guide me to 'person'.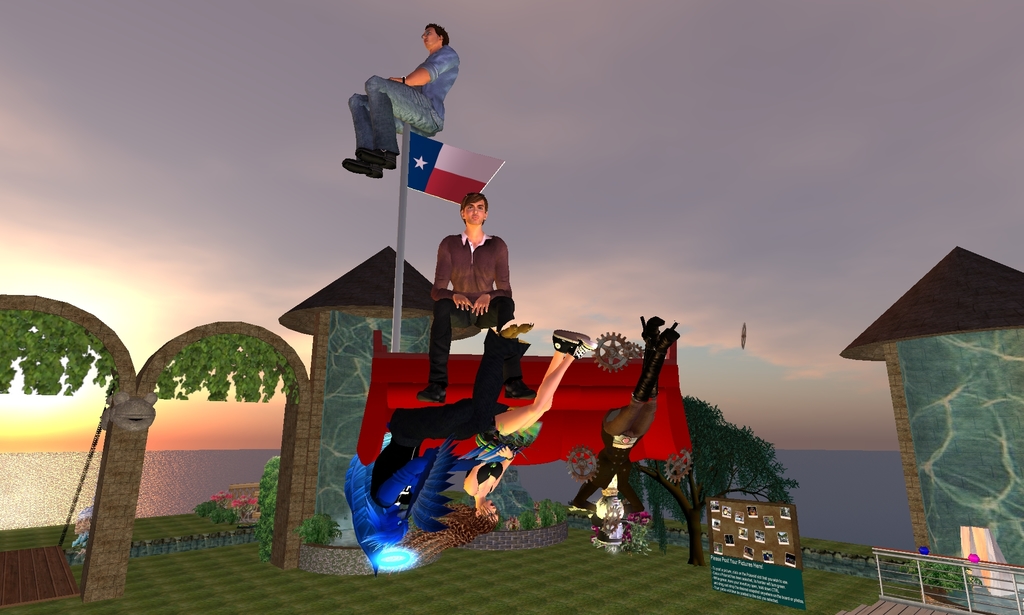
Guidance: (342, 22, 460, 180).
